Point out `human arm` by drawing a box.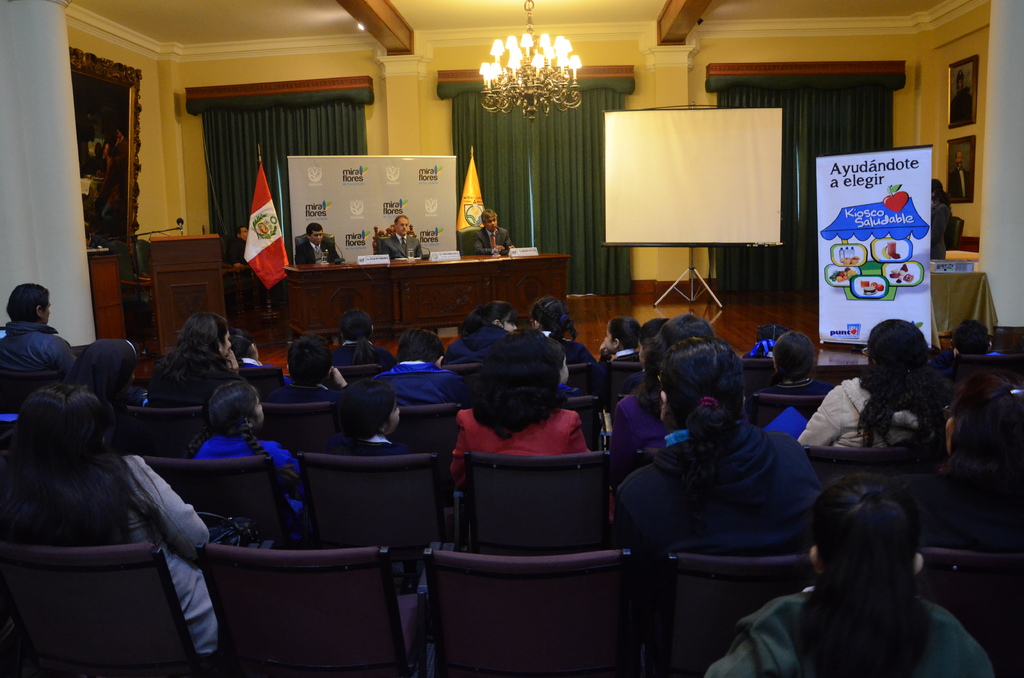
select_region(449, 411, 475, 492).
